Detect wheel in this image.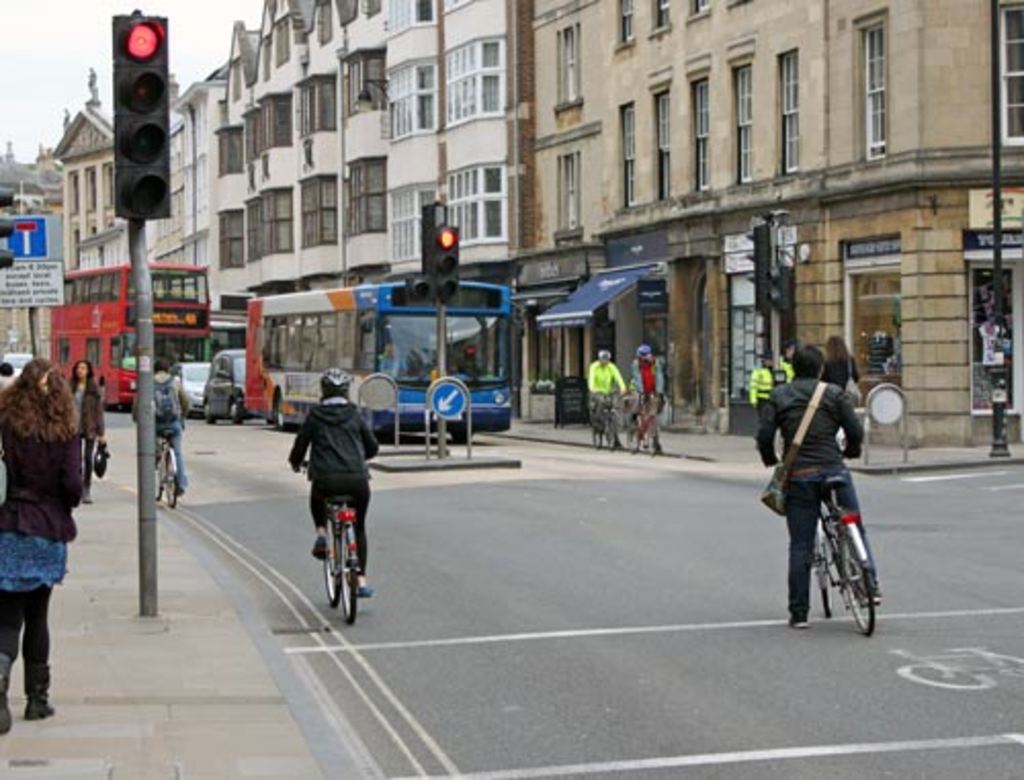
Detection: bbox=(596, 411, 604, 450).
